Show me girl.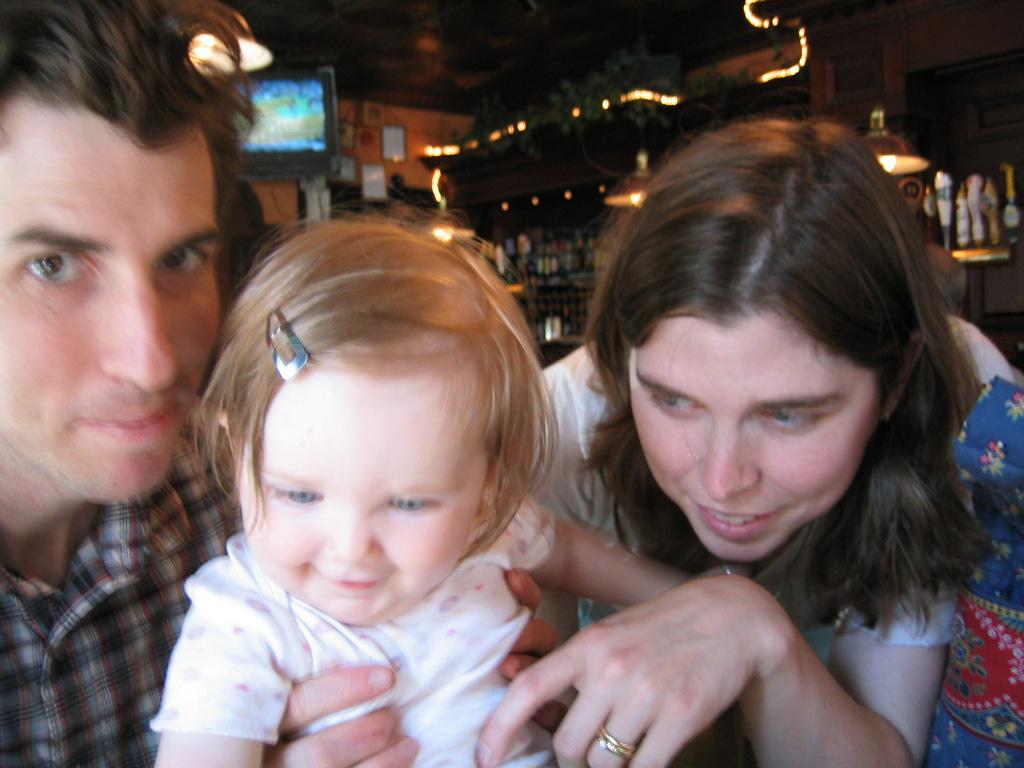
girl is here: crop(138, 206, 750, 767).
